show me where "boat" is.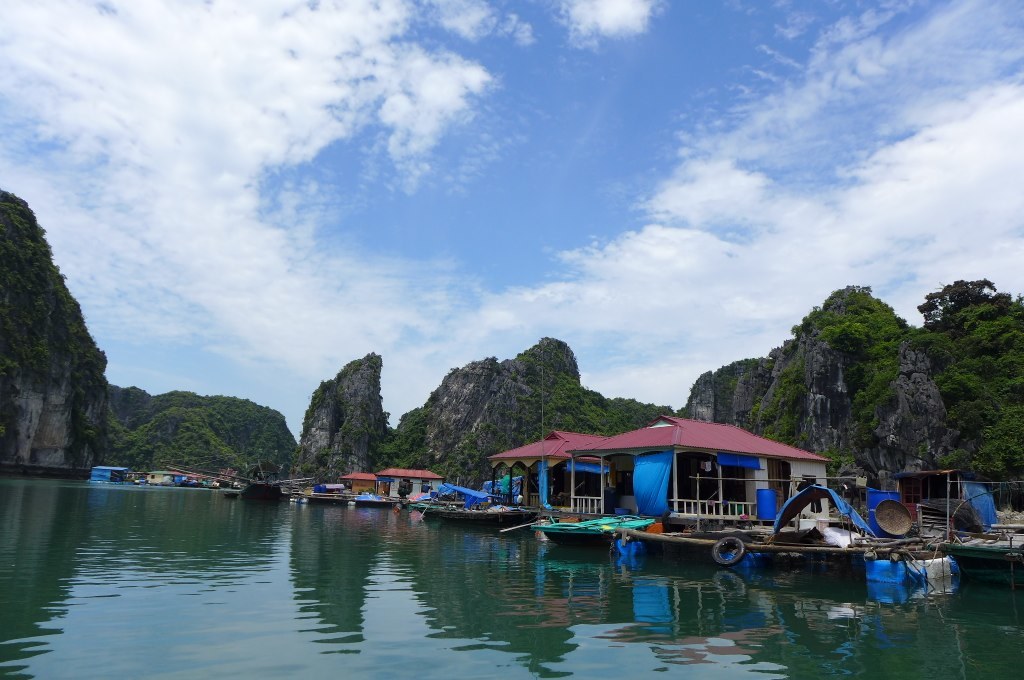
"boat" is at [x1=287, y1=470, x2=373, y2=499].
